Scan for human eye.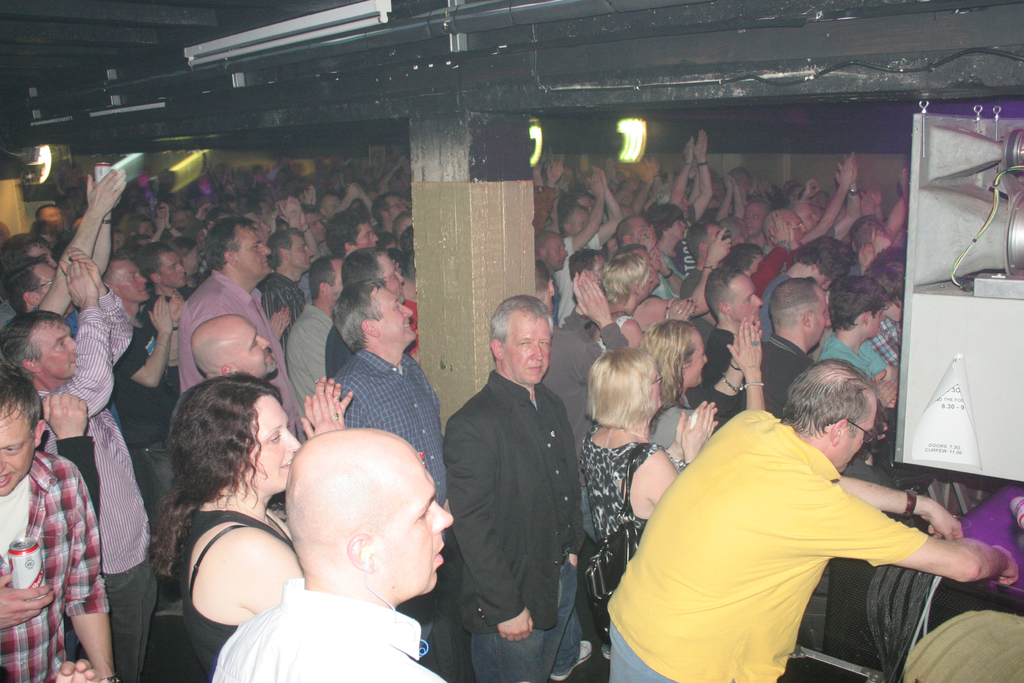
Scan result: x1=255, y1=219, x2=265, y2=233.
